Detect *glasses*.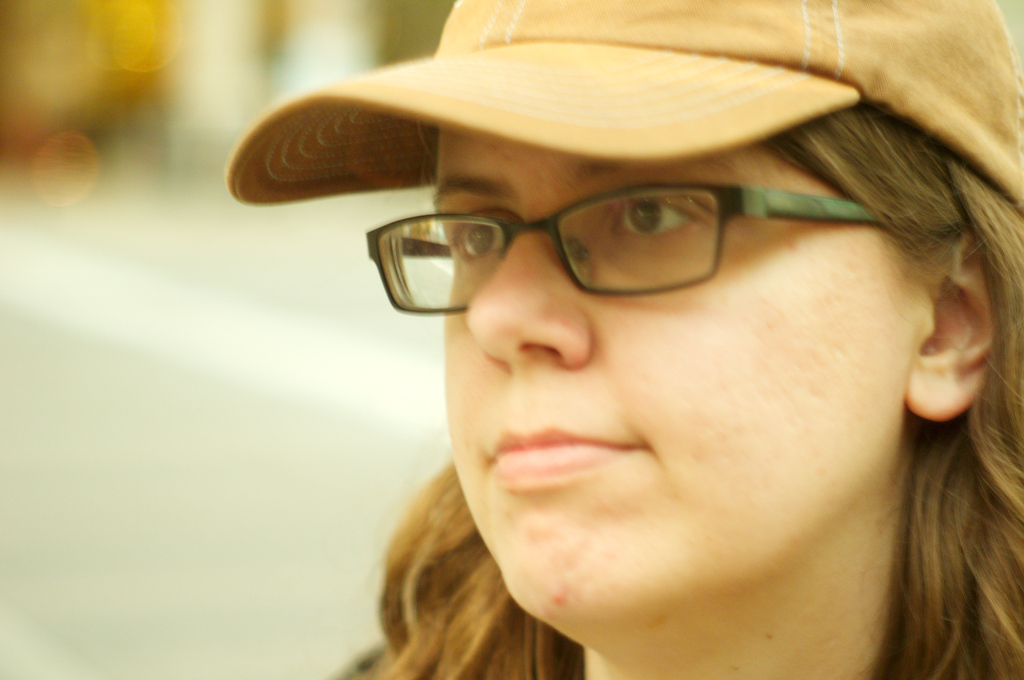
Detected at {"left": 364, "top": 183, "right": 888, "bottom": 318}.
